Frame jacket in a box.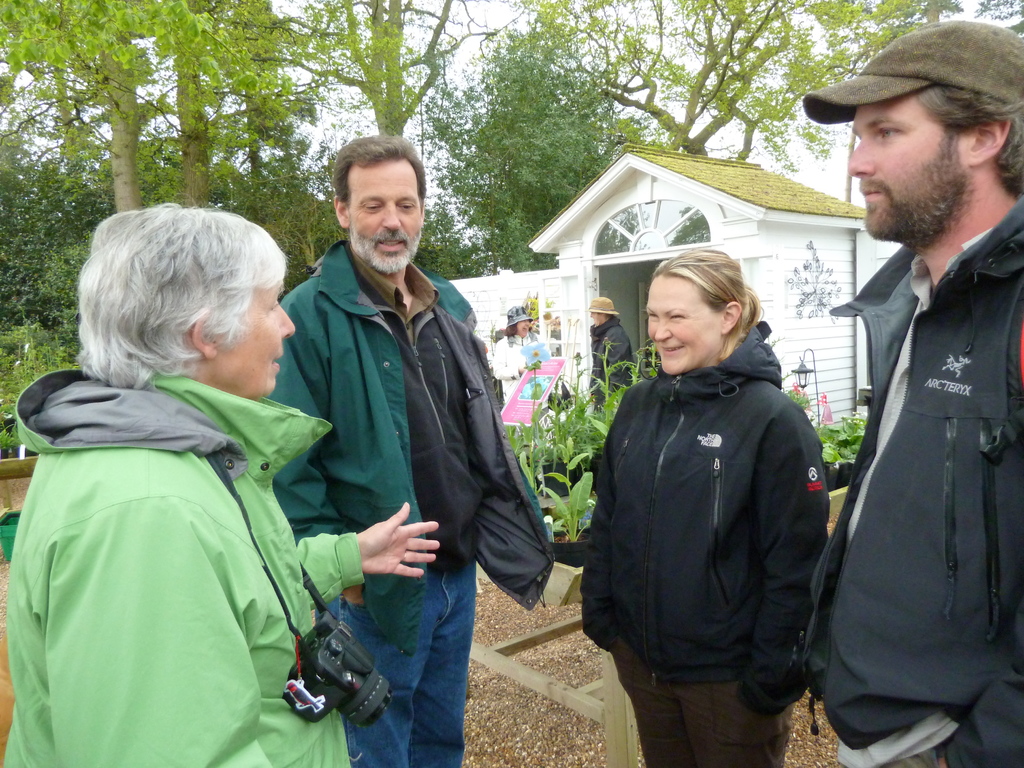
266:236:558:614.
